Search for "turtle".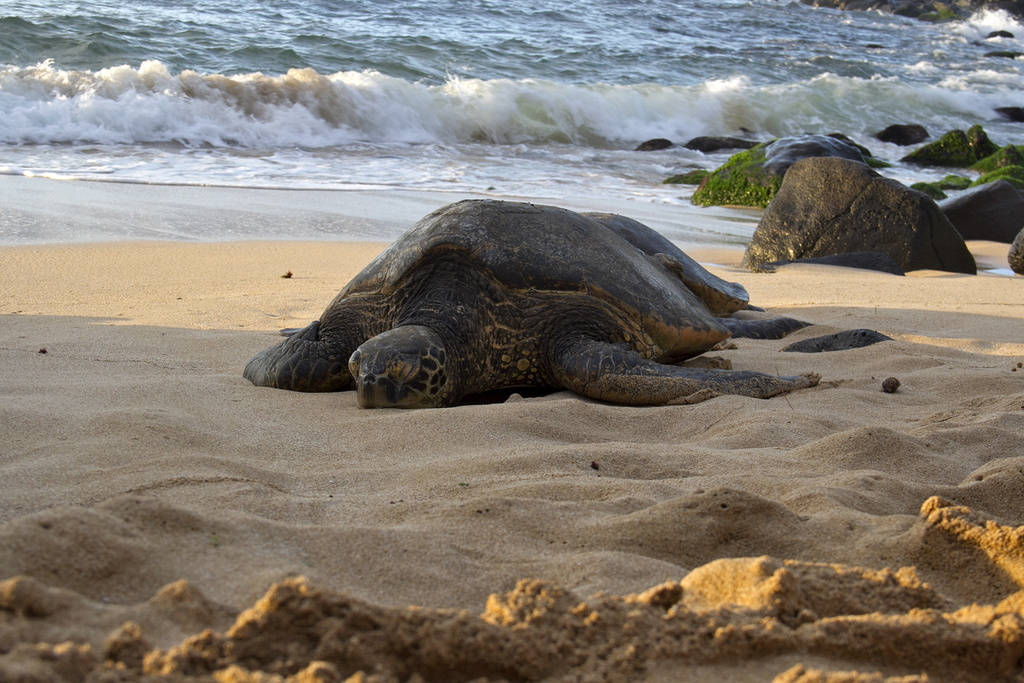
Found at [x1=573, y1=209, x2=762, y2=317].
